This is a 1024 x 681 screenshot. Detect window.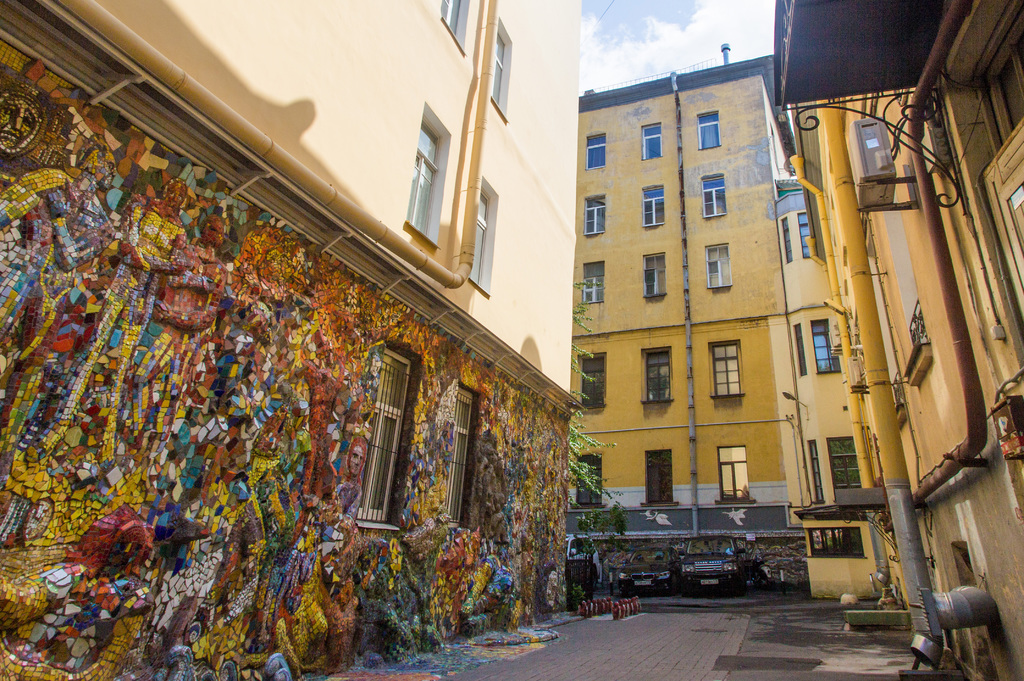
rect(406, 99, 452, 249).
